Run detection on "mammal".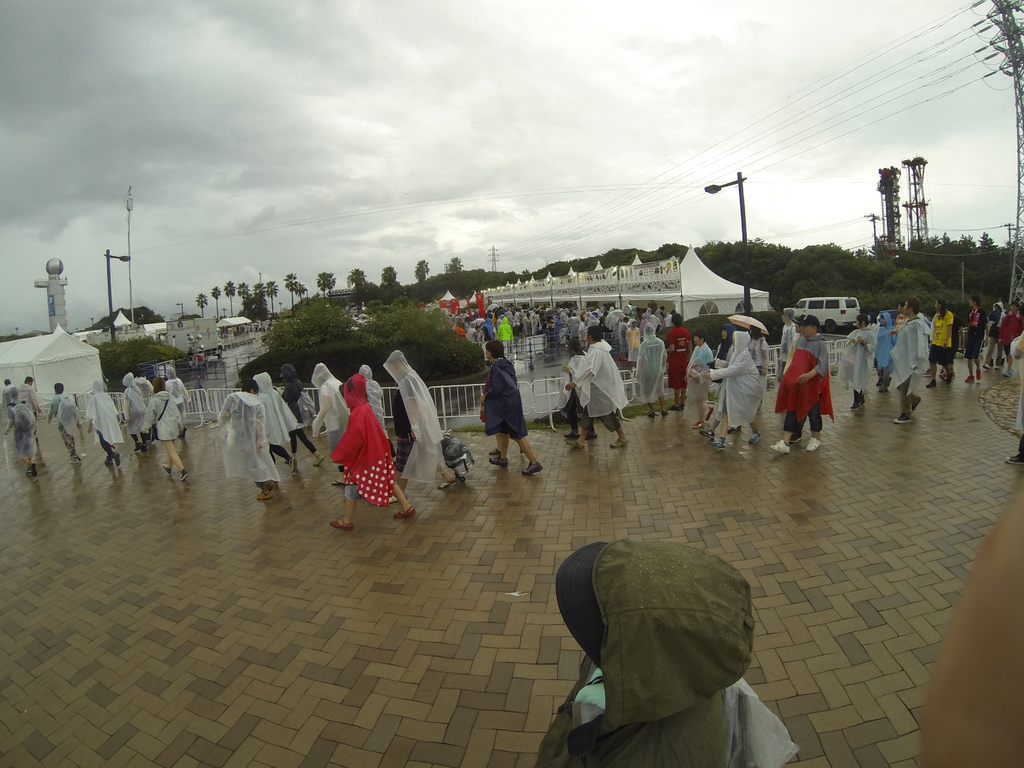
Result: [x1=910, y1=473, x2=1023, y2=767].
